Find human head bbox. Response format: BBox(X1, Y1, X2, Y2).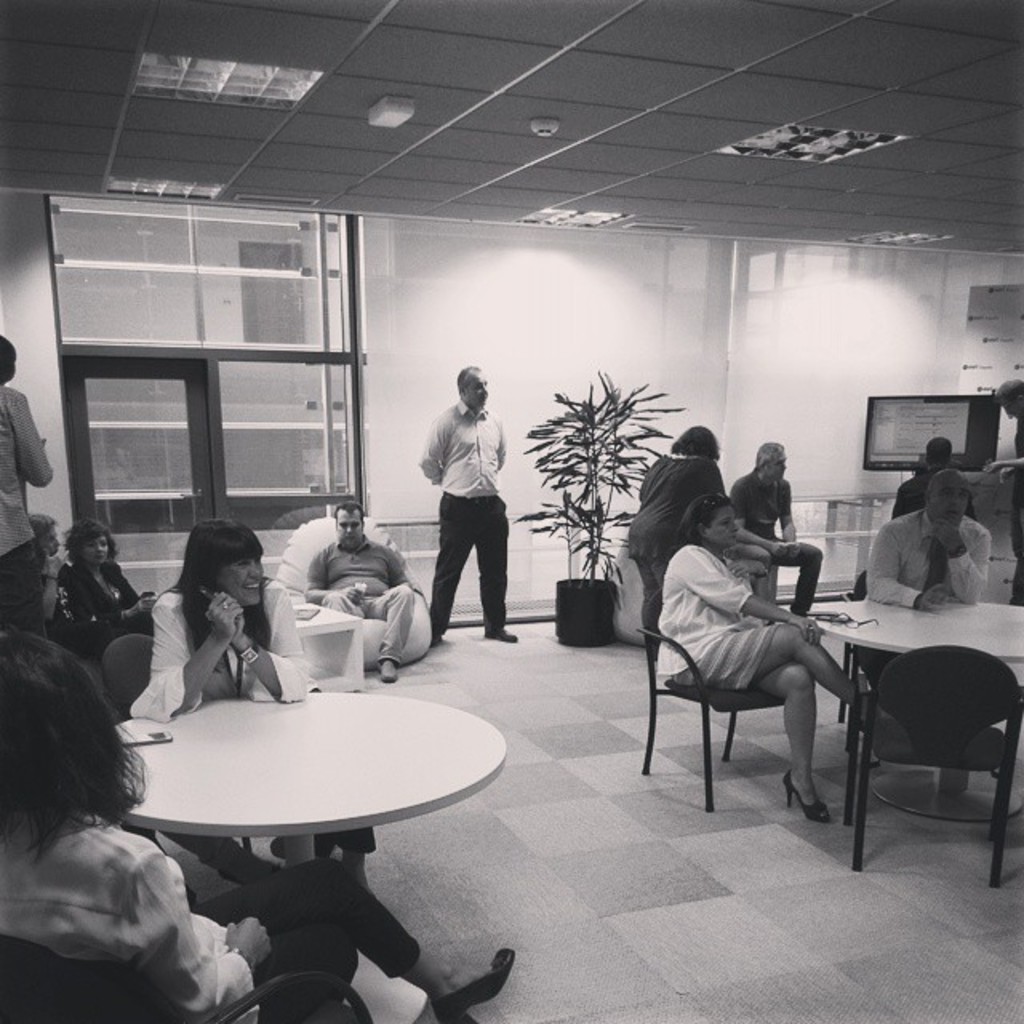
BBox(928, 438, 950, 466).
